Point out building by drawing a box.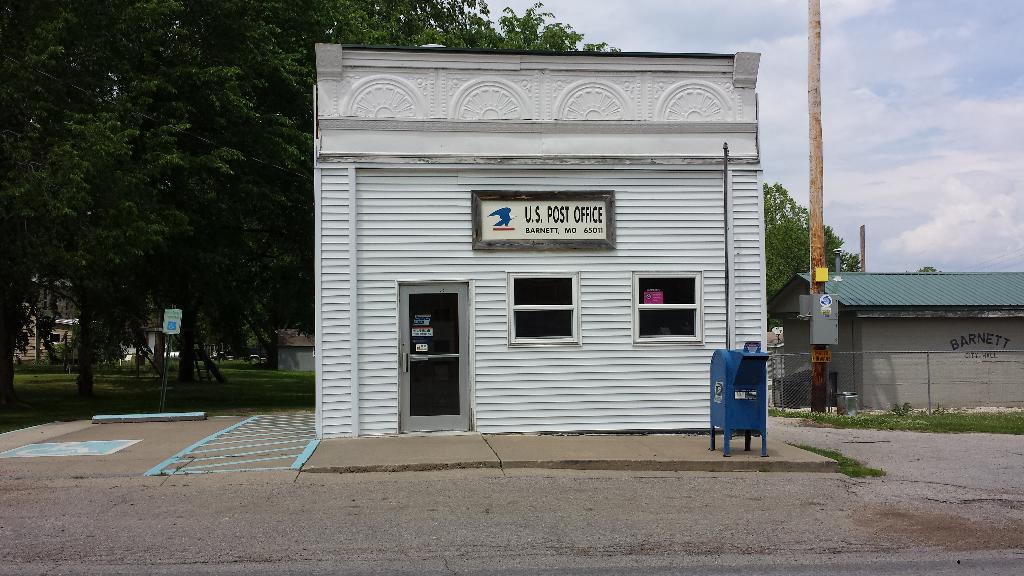
left=314, top=41, right=767, bottom=440.
